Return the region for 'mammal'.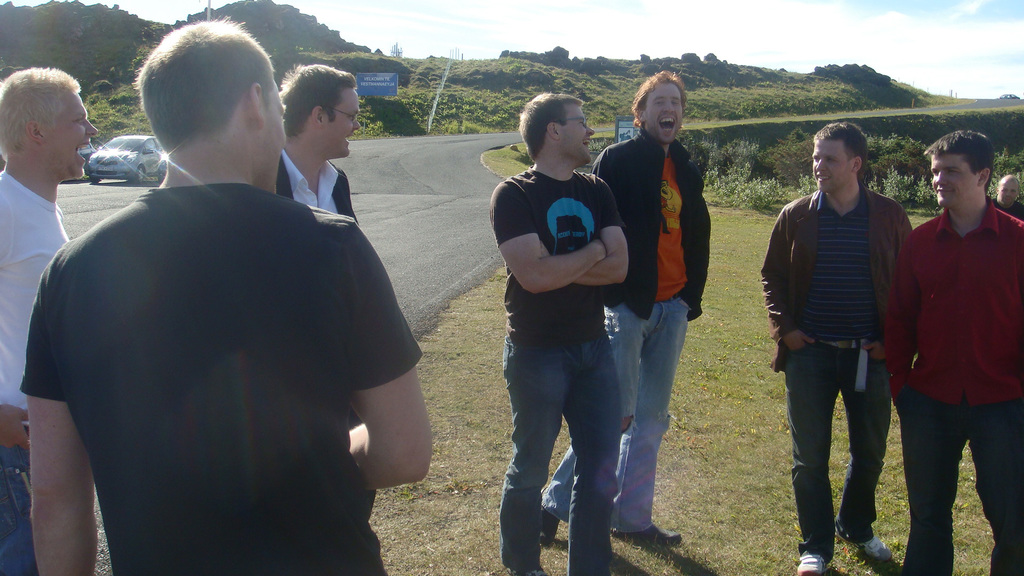
(762,121,913,572).
